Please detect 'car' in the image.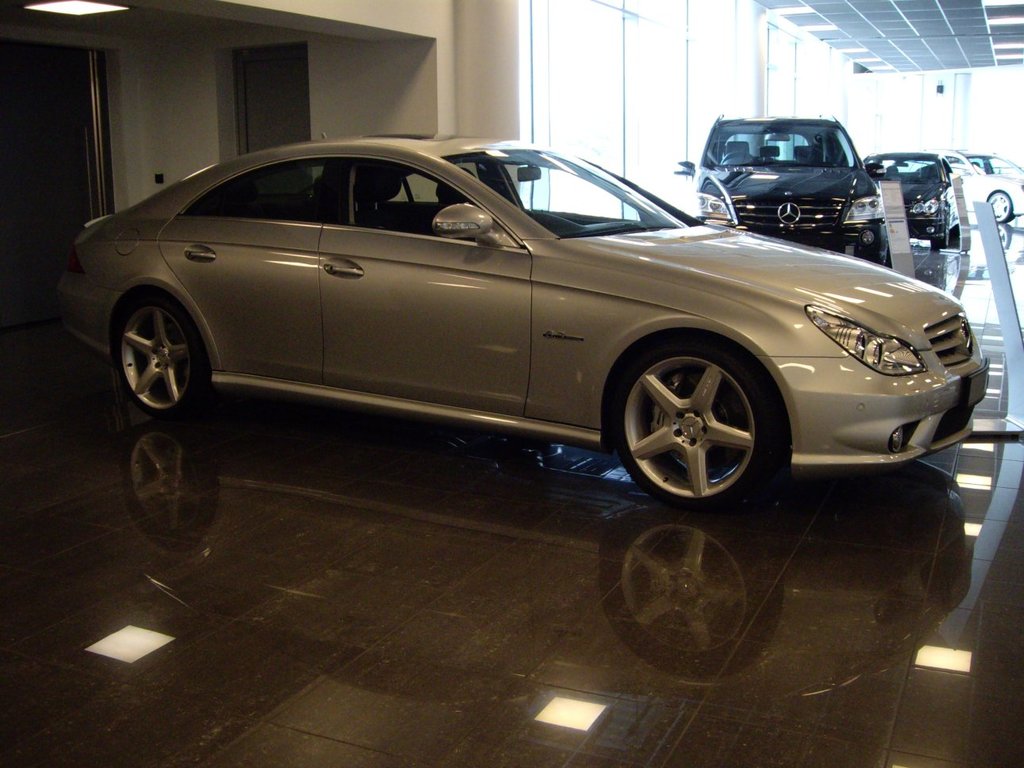
l=68, t=128, r=989, b=508.
